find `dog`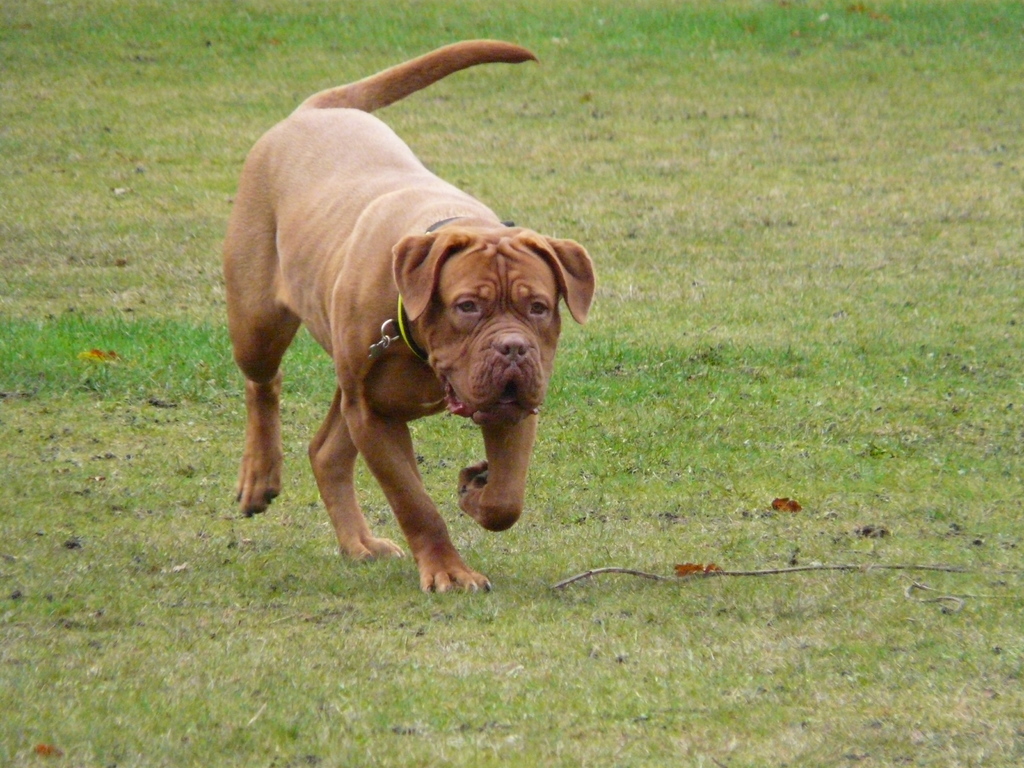
[x1=219, y1=40, x2=600, y2=595]
